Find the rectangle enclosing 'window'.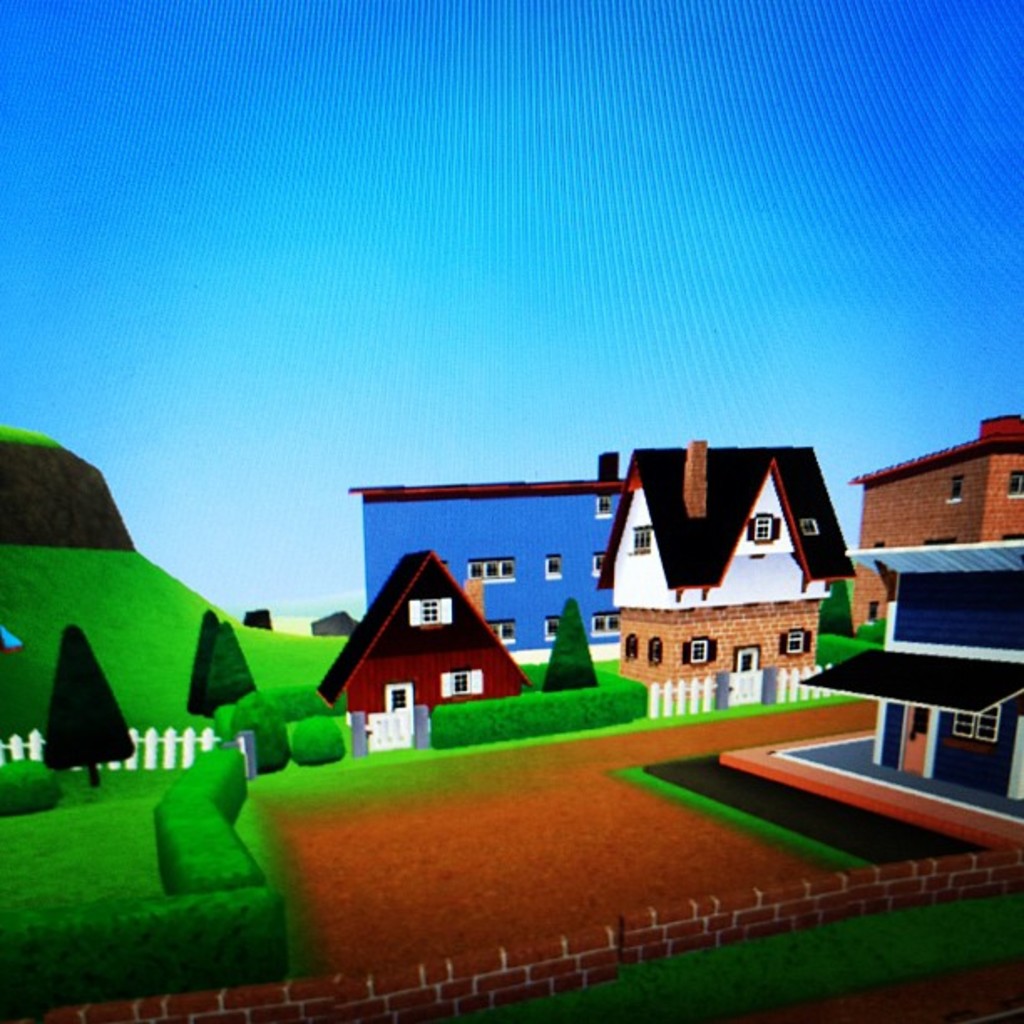
<region>746, 509, 786, 550</region>.
